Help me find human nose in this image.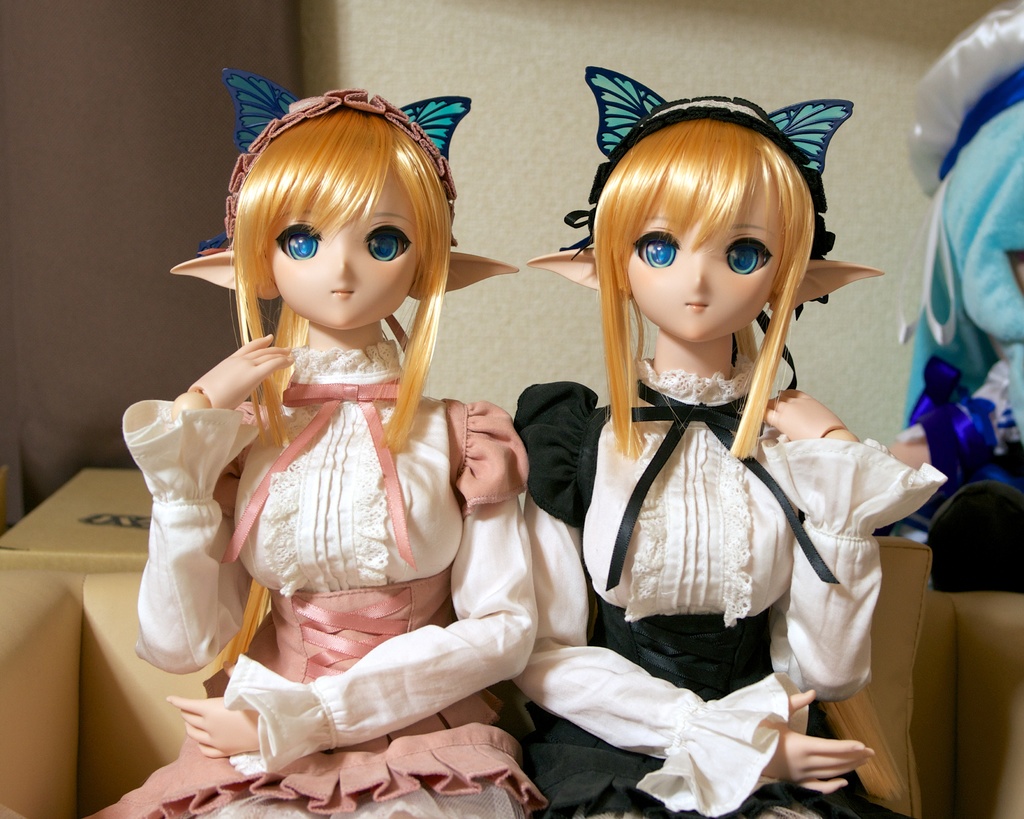
Found it: bbox=(685, 255, 708, 293).
